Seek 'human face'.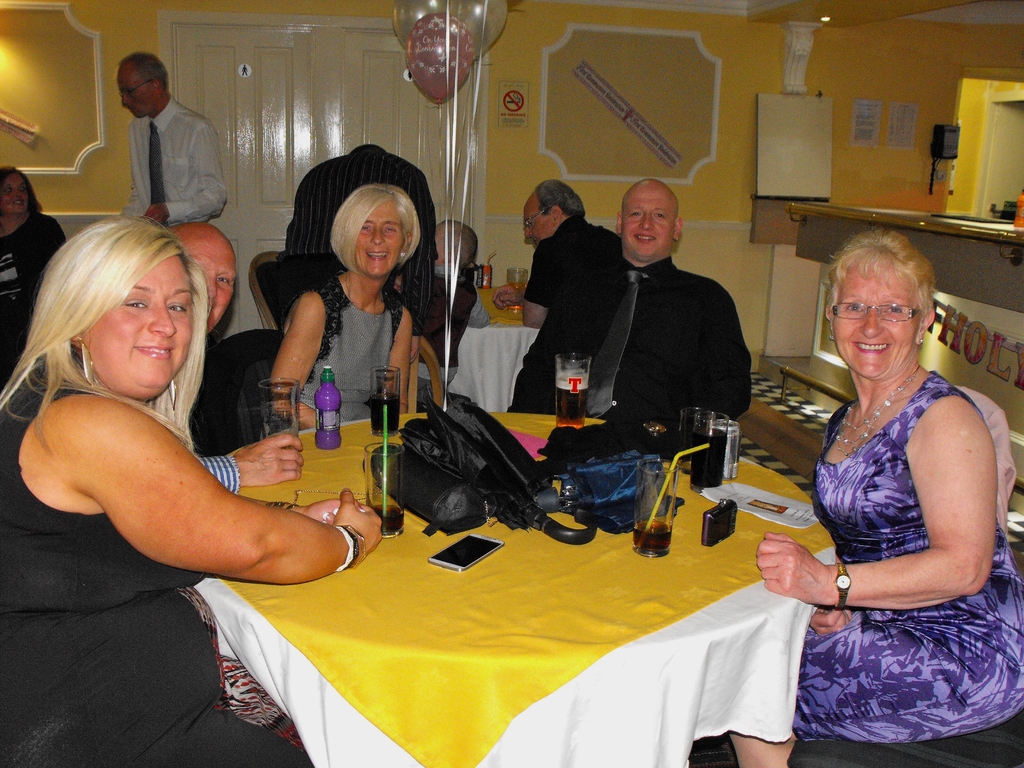
x1=525 y1=204 x2=556 y2=241.
